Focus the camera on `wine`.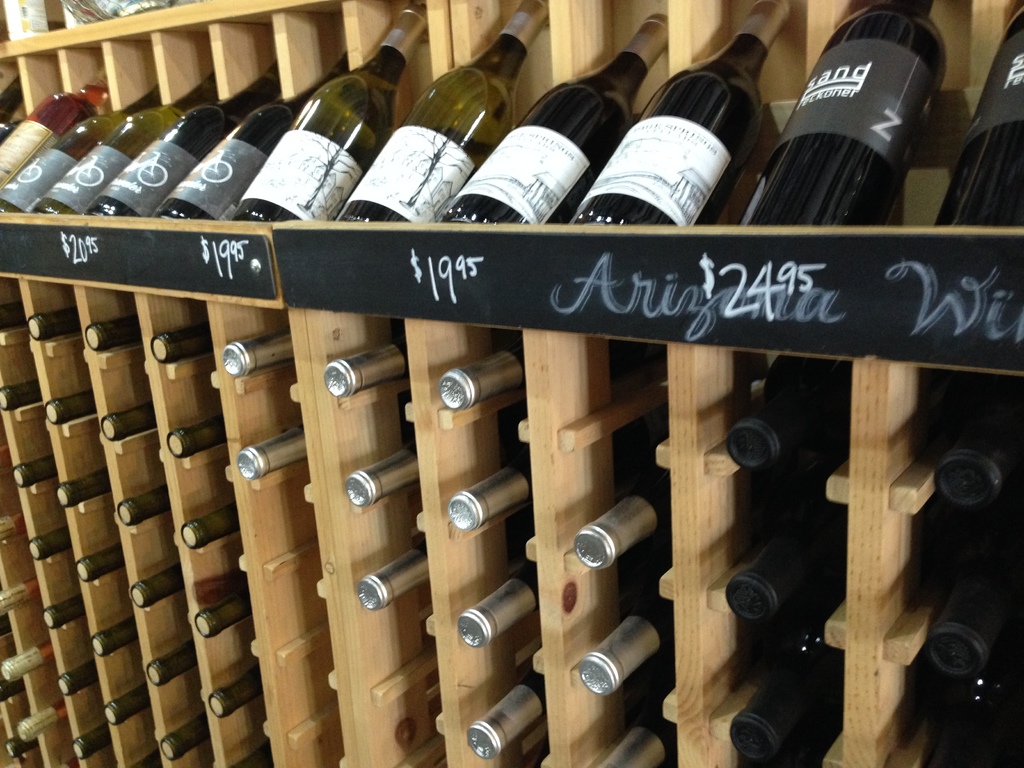
Focus region: x1=61, y1=757, x2=82, y2=767.
